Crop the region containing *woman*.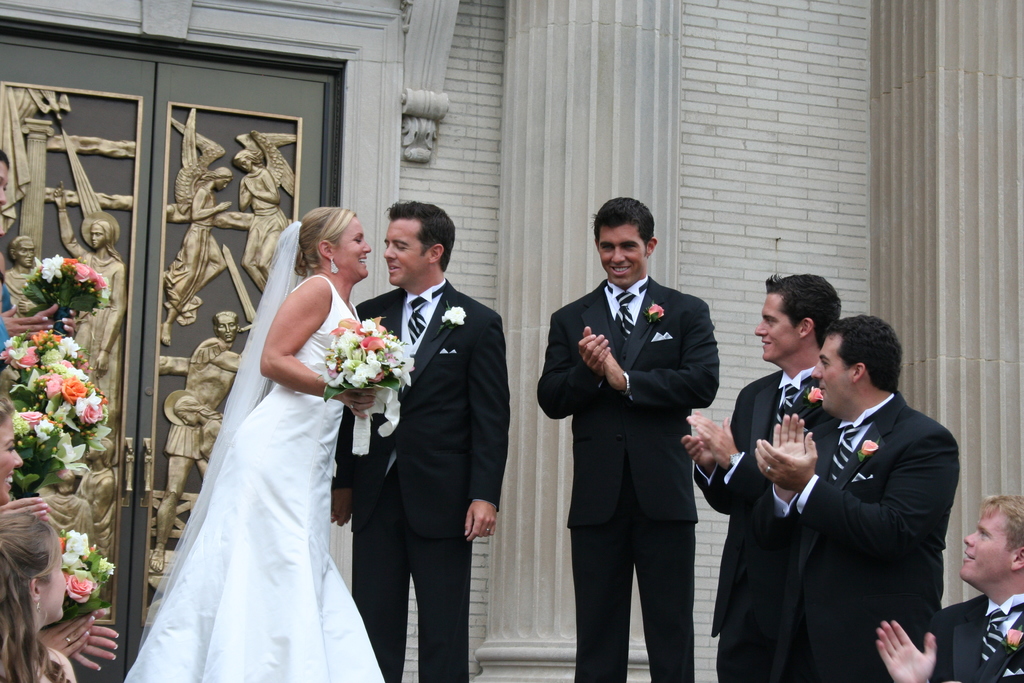
Crop region: pyautogui.locateOnScreen(85, 437, 115, 597).
